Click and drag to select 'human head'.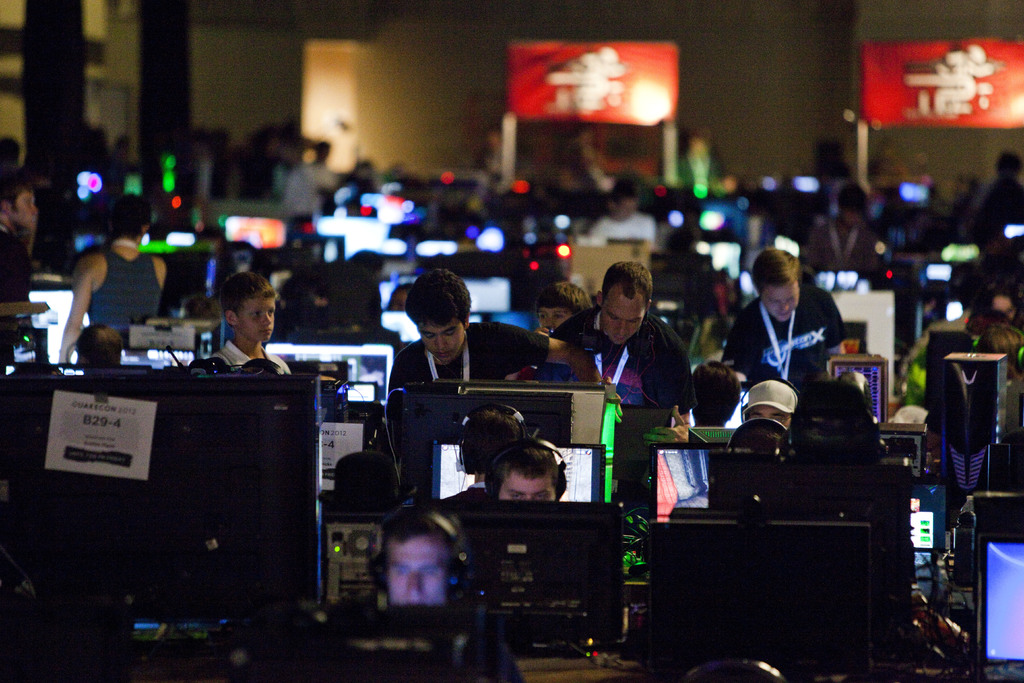
Selection: left=0, top=131, right=19, bottom=173.
